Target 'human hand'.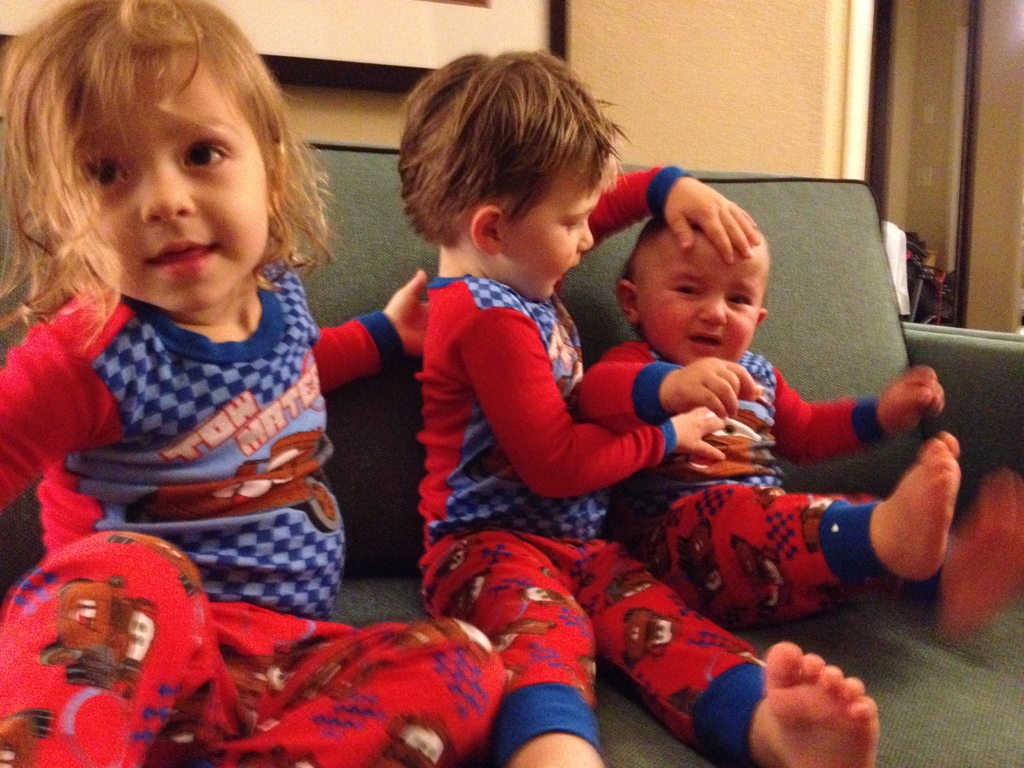
Target region: [384,268,430,358].
